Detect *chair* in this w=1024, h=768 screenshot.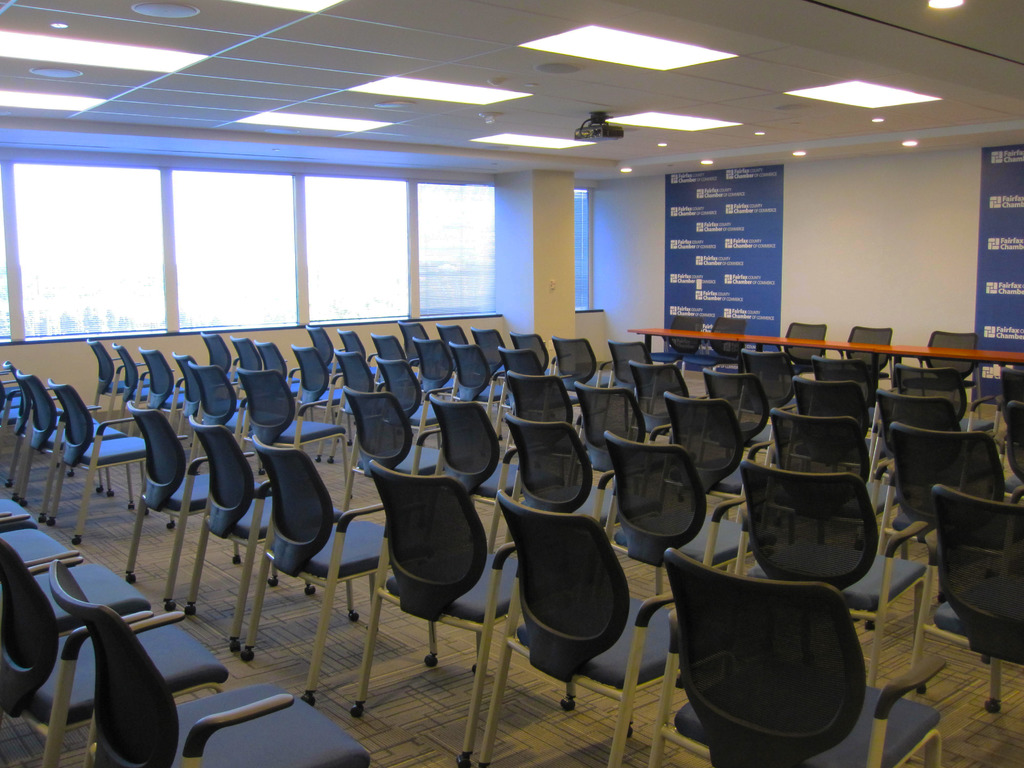
Detection: 30/557/154/641.
